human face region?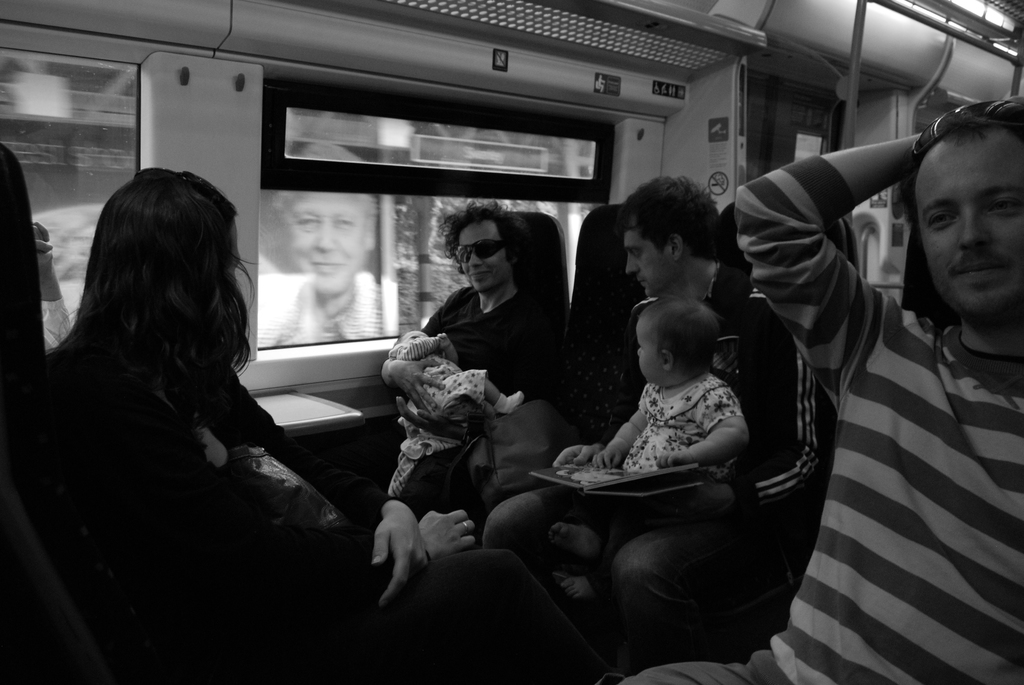
l=285, t=190, r=369, b=296
